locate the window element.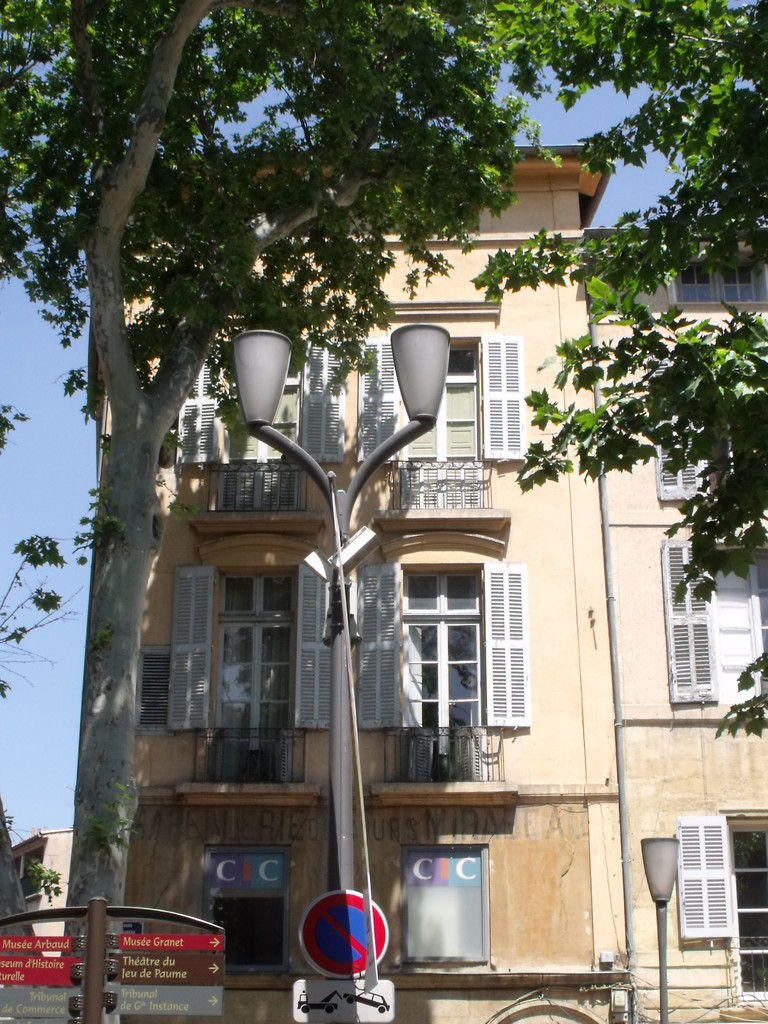
Element bbox: x1=350, y1=560, x2=524, y2=779.
